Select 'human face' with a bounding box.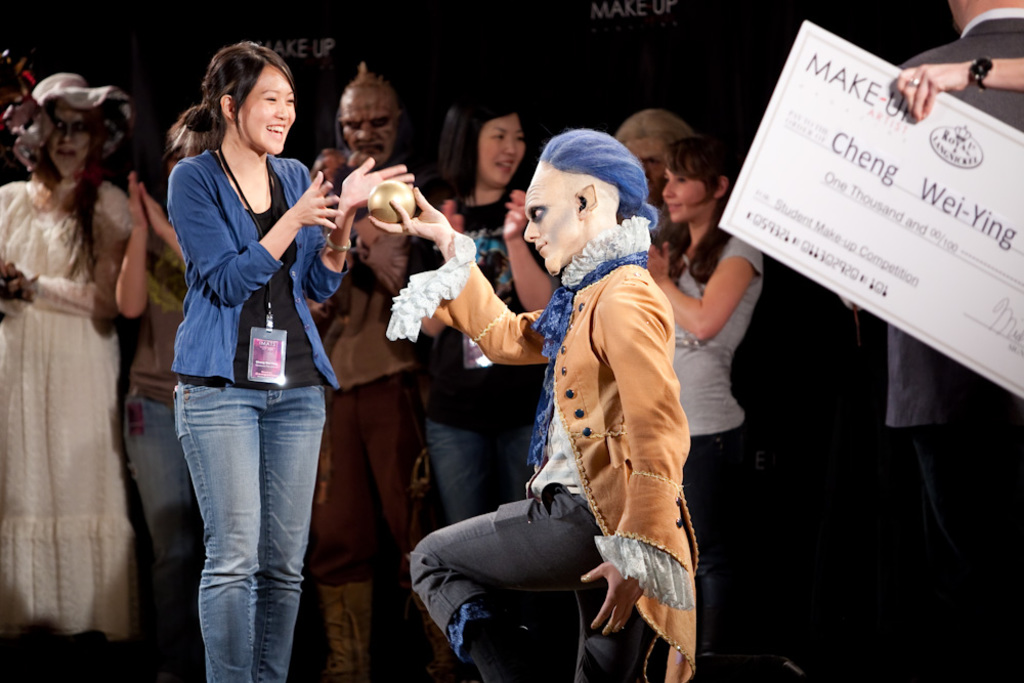
box=[345, 118, 398, 159].
